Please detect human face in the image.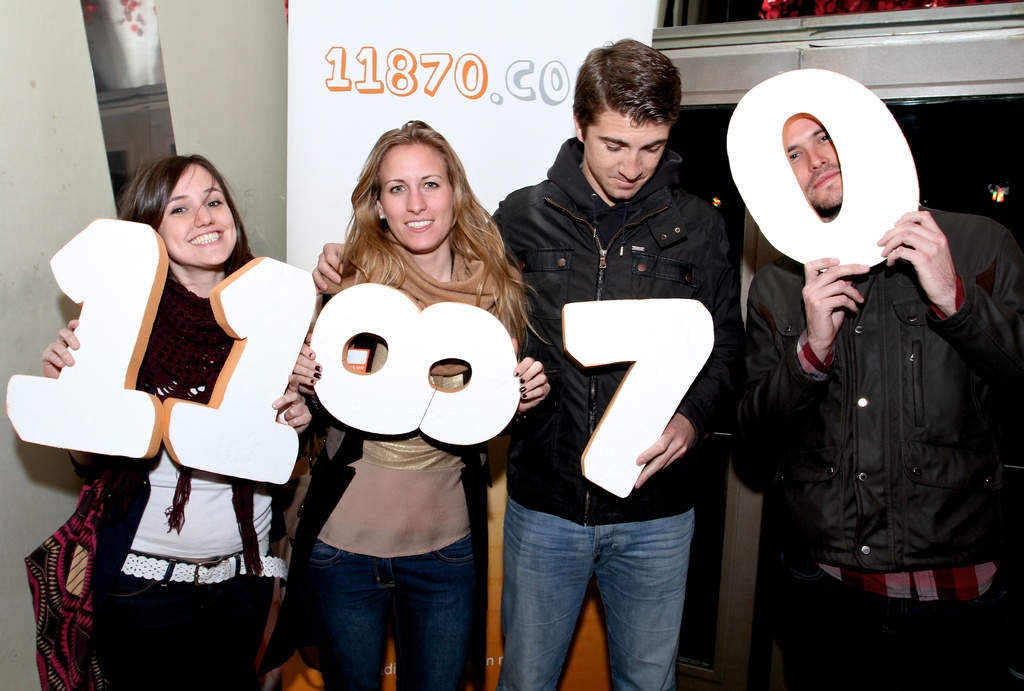
region(155, 163, 238, 264).
